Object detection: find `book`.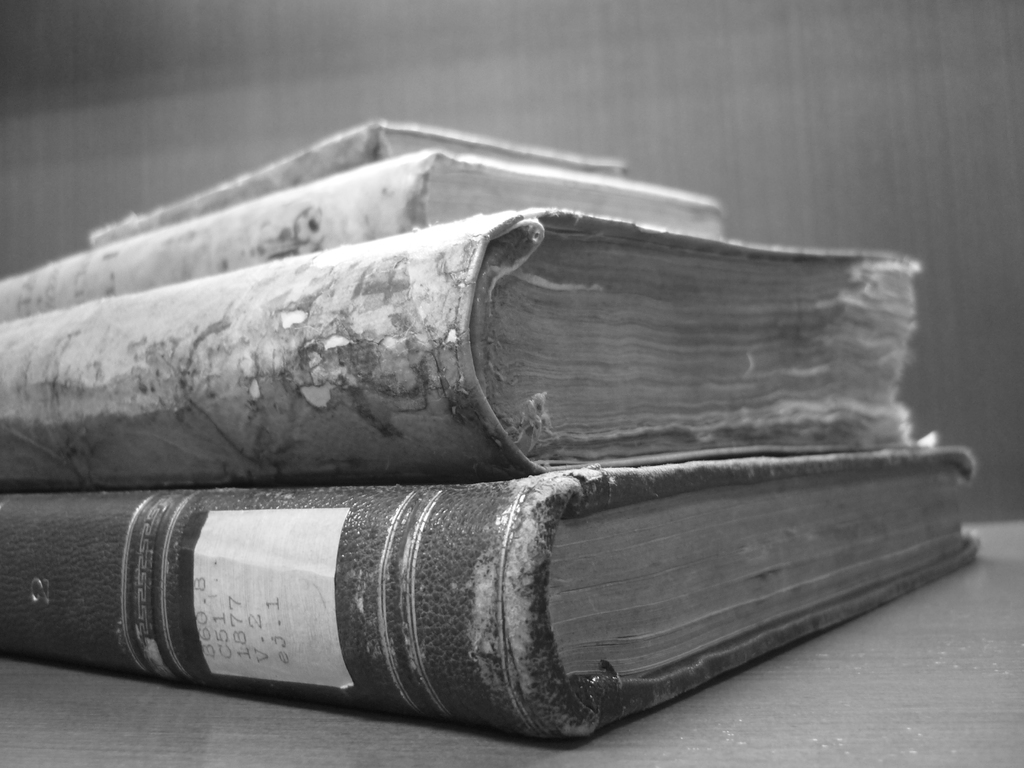
left=83, top=116, right=628, bottom=246.
